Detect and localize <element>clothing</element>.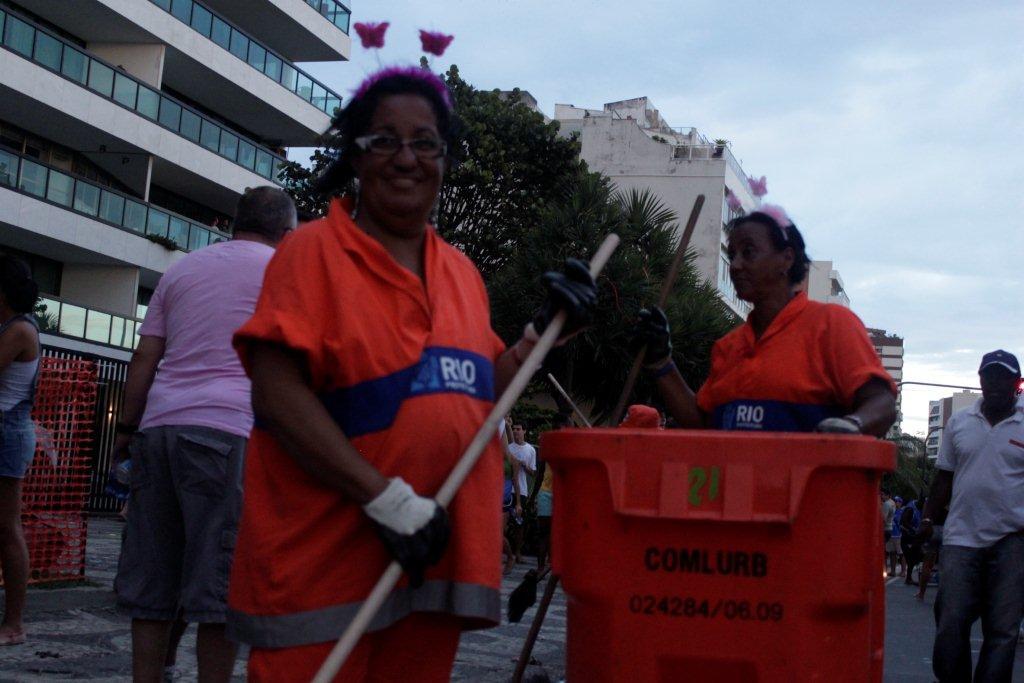
Localized at pyautogui.locateOnScreen(509, 441, 531, 508).
